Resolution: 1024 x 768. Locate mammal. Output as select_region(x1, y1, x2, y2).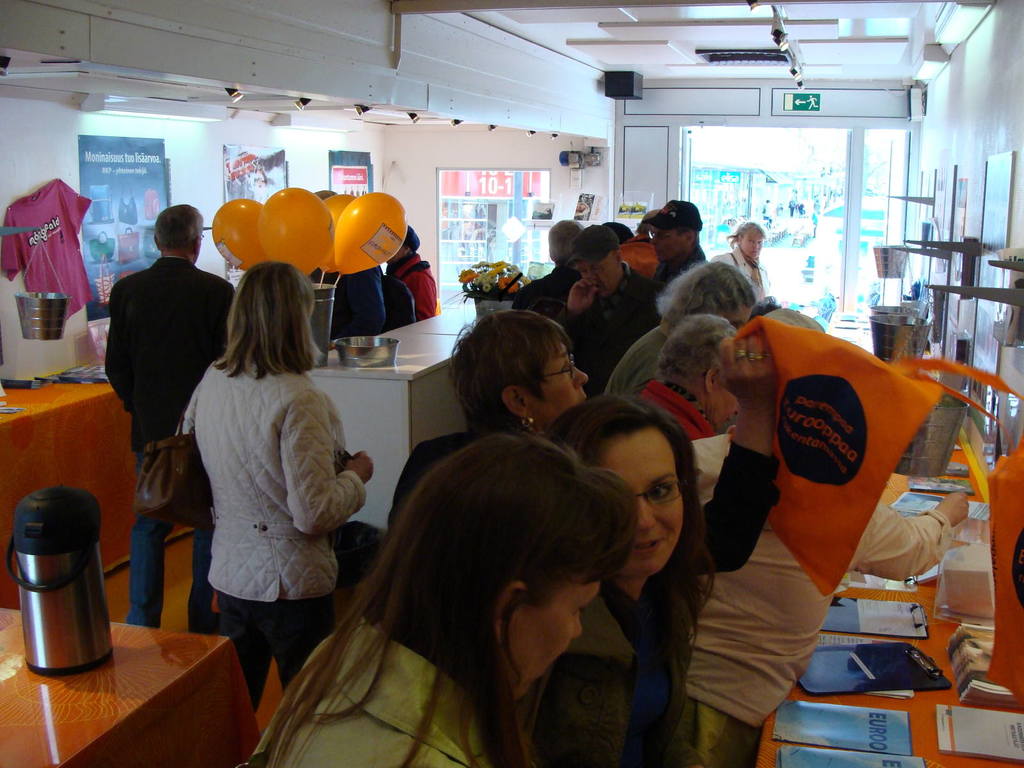
select_region(327, 263, 415, 347).
